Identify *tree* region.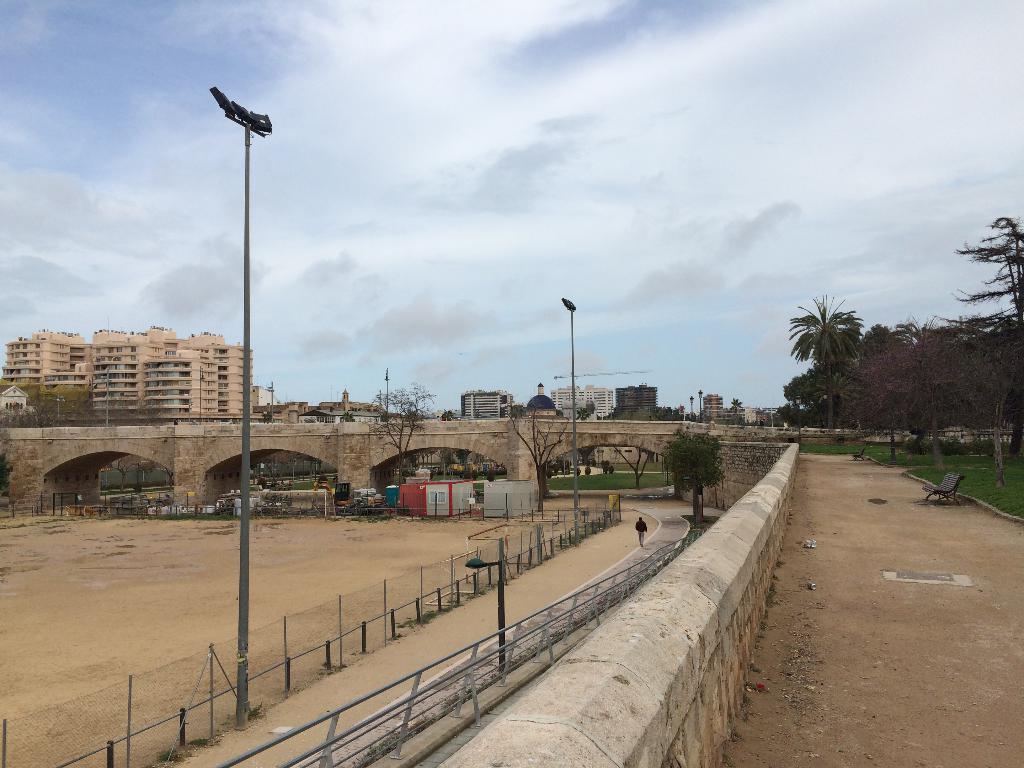
Region: <bbox>648, 431, 716, 495</bbox>.
